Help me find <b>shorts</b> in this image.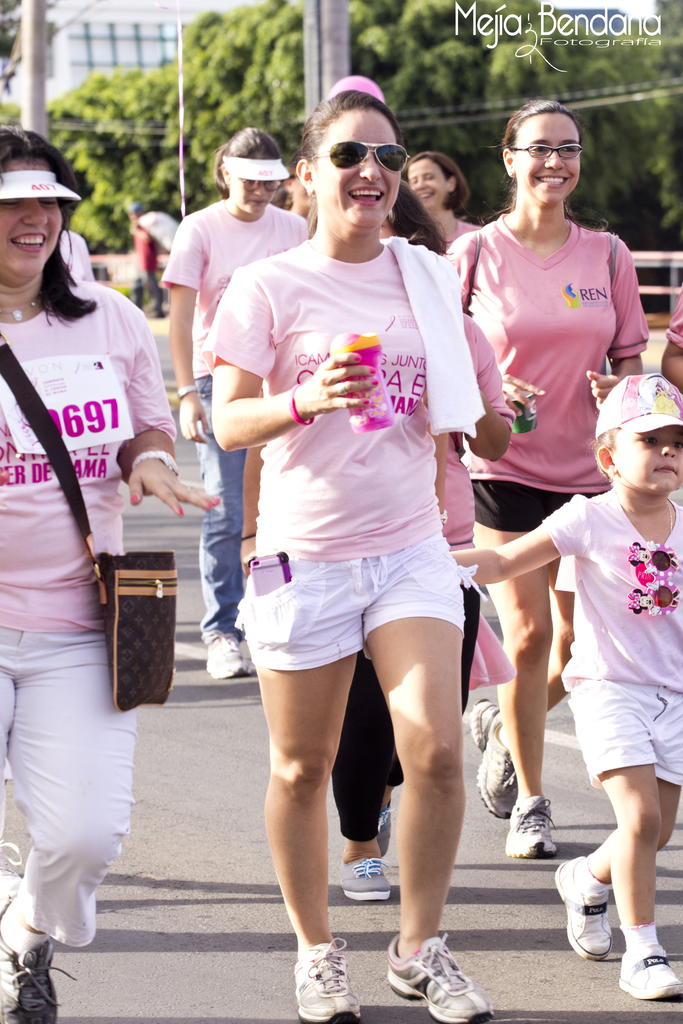
Found it: {"left": 231, "top": 532, "right": 472, "bottom": 672}.
